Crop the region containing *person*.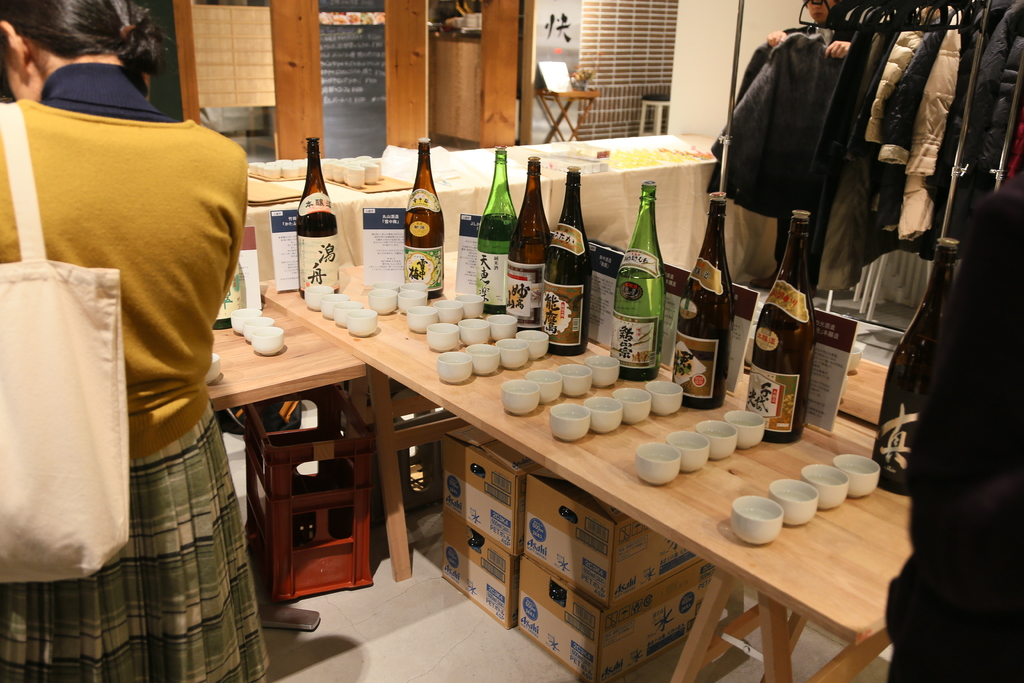
Crop region: (13,19,259,667).
